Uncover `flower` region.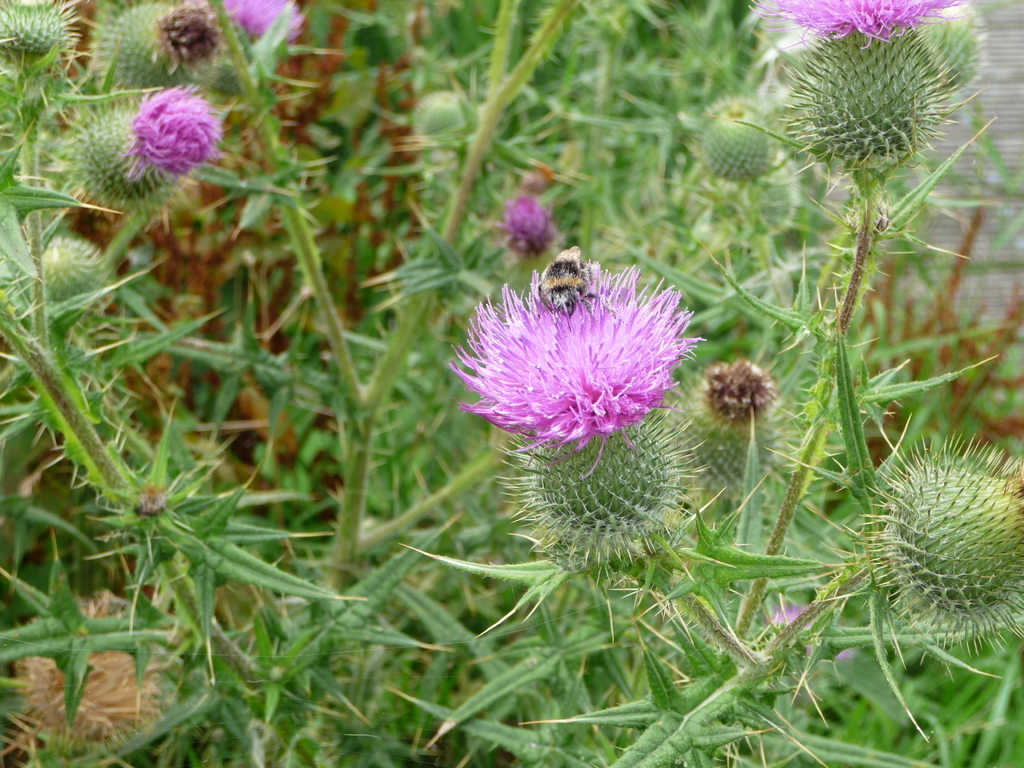
Uncovered: Rect(446, 253, 701, 465).
